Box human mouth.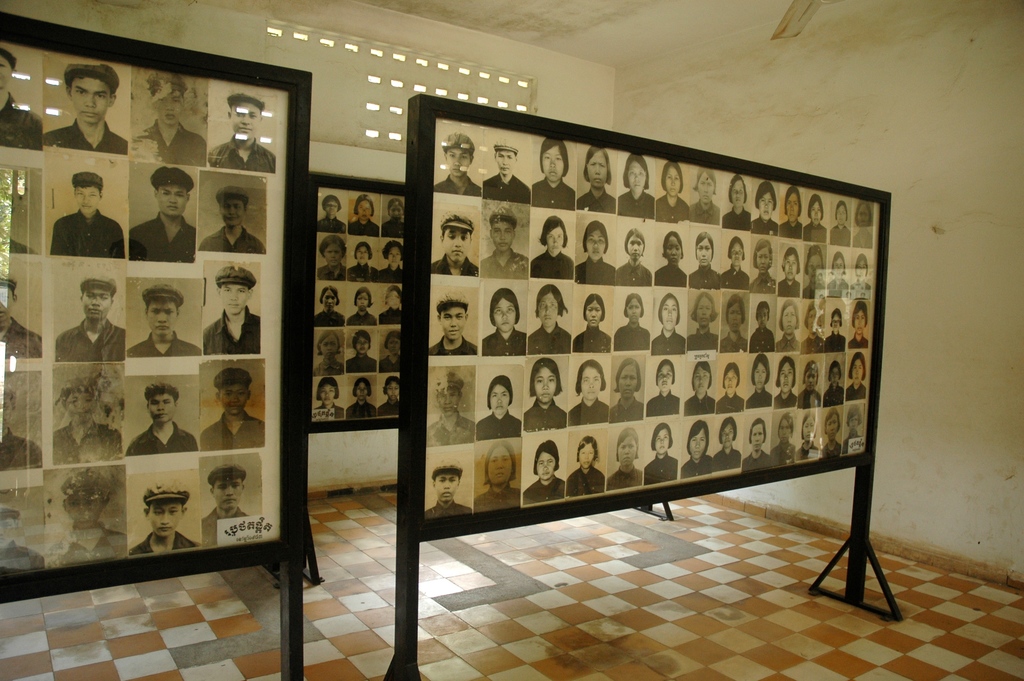
box(583, 461, 591, 465).
